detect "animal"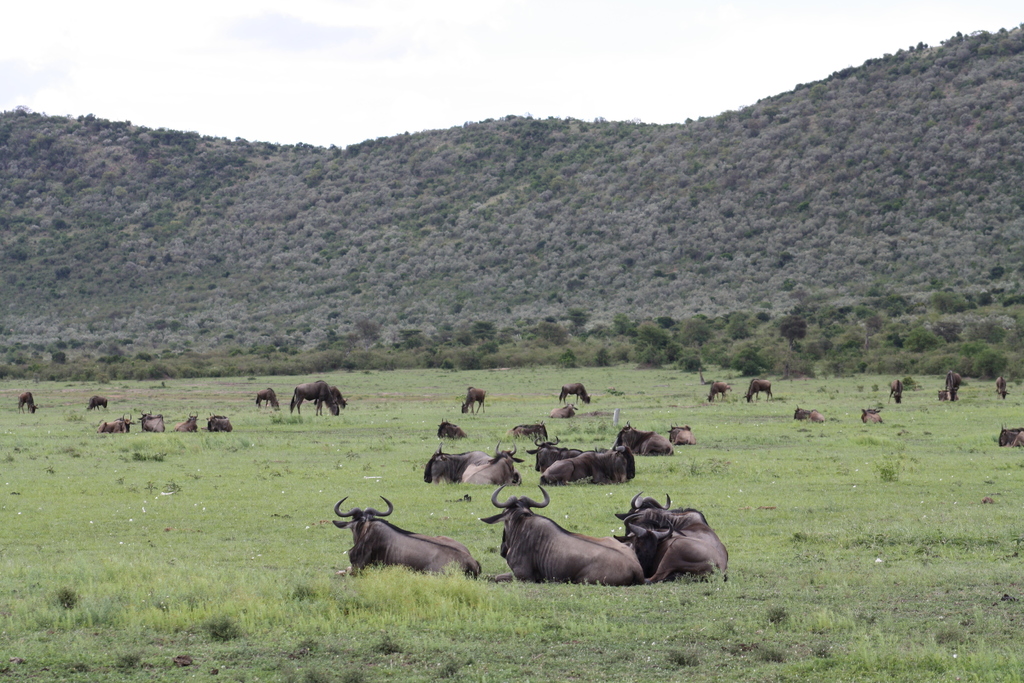
[995,378,1007,403]
